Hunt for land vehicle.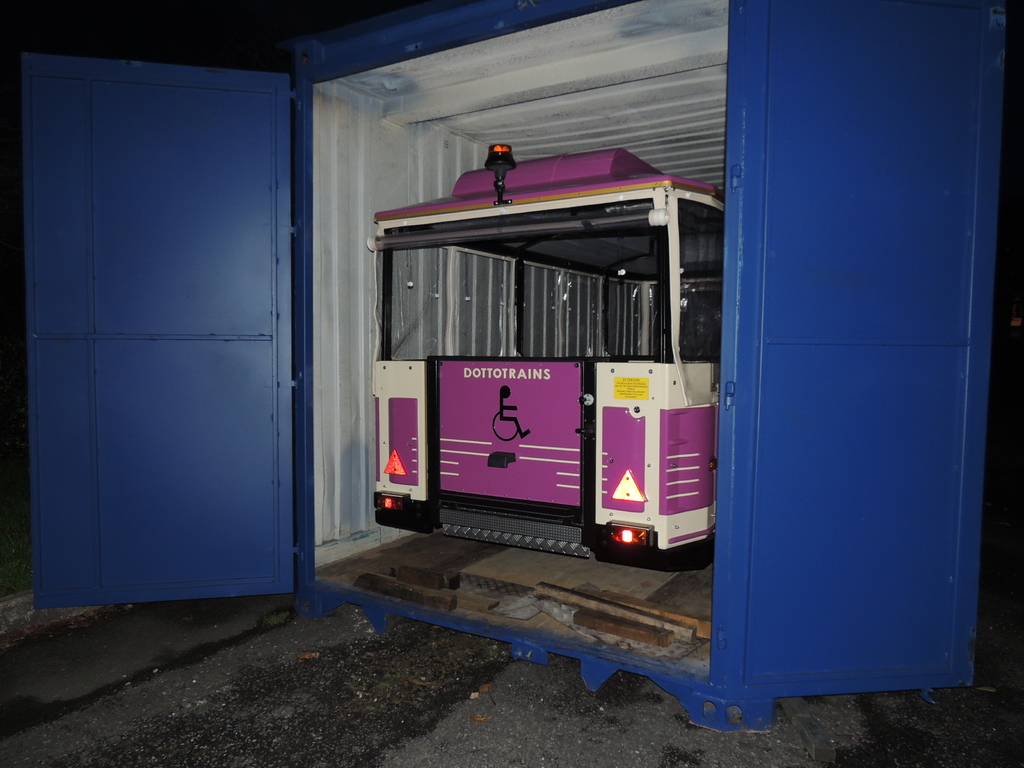
Hunted down at [x1=365, y1=154, x2=787, y2=620].
